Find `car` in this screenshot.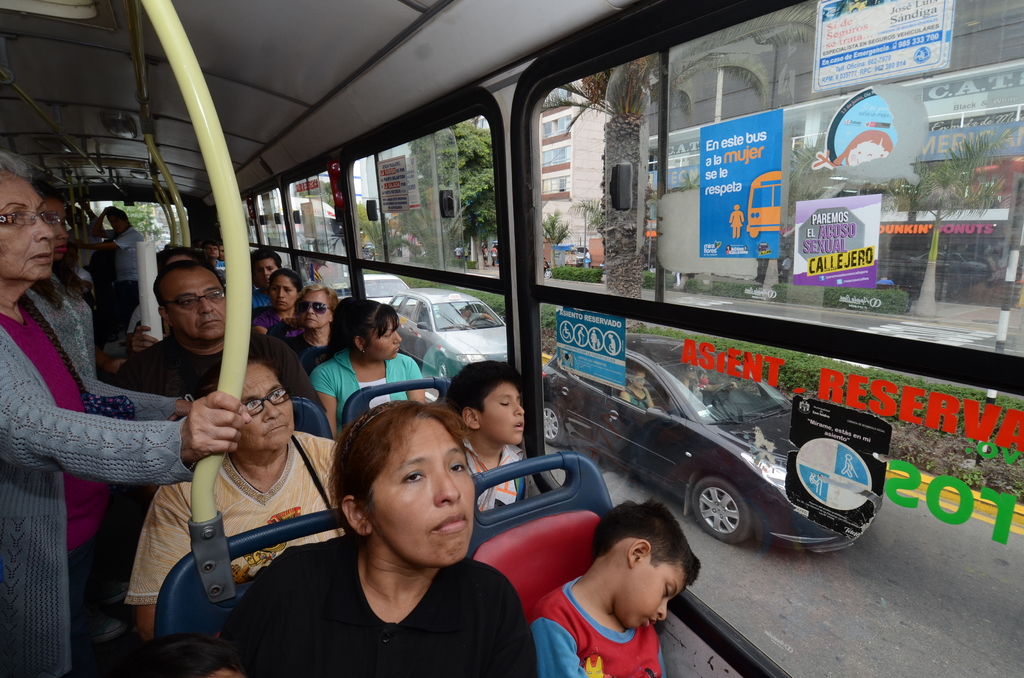
The bounding box for `car` is (543,340,881,559).
